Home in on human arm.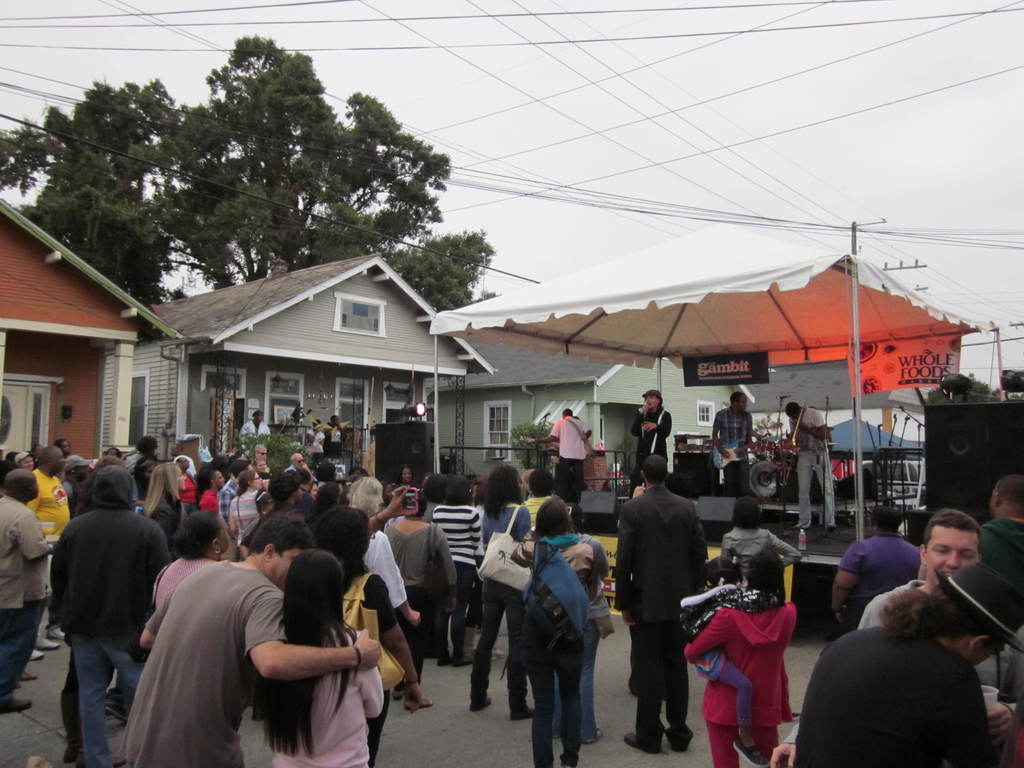
Homed in at (468,504,491,565).
